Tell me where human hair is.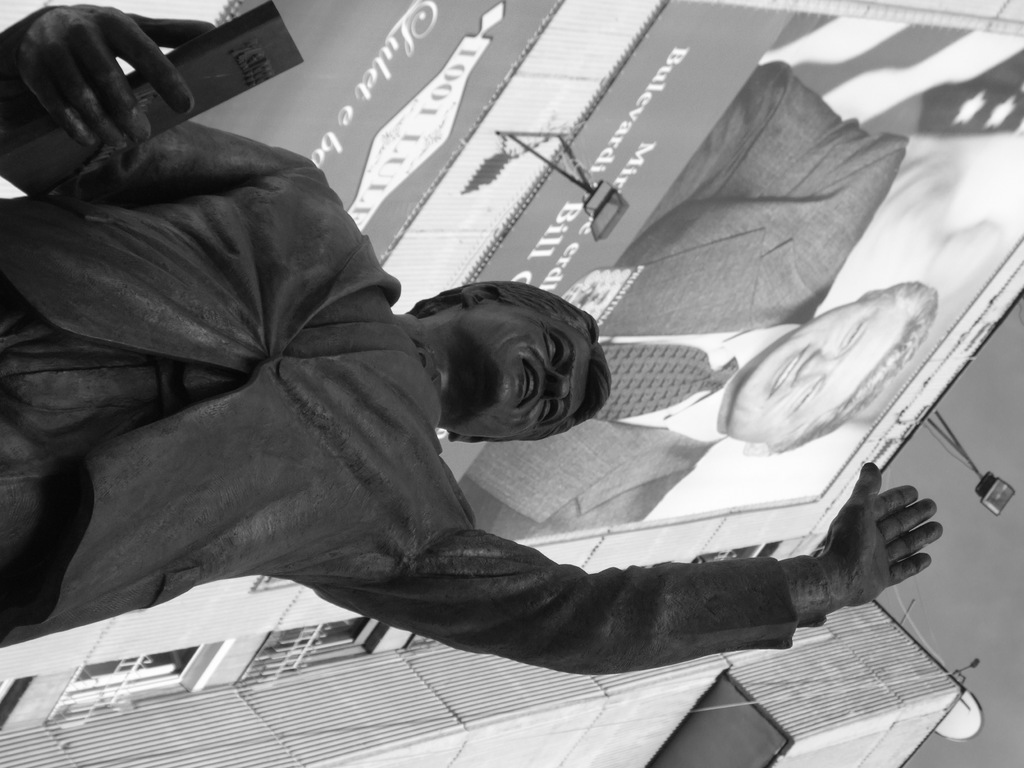
human hair is at (410, 278, 606, 445).
